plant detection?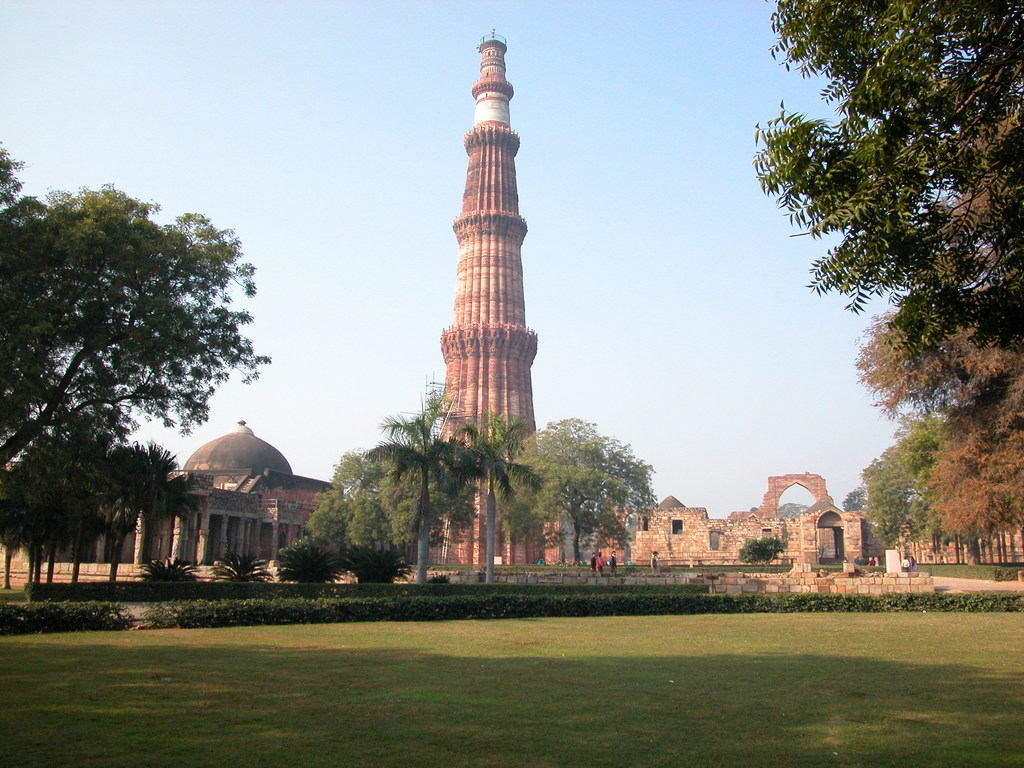
pyautogui.locateOnScreen(271, 536, 346, 591)
